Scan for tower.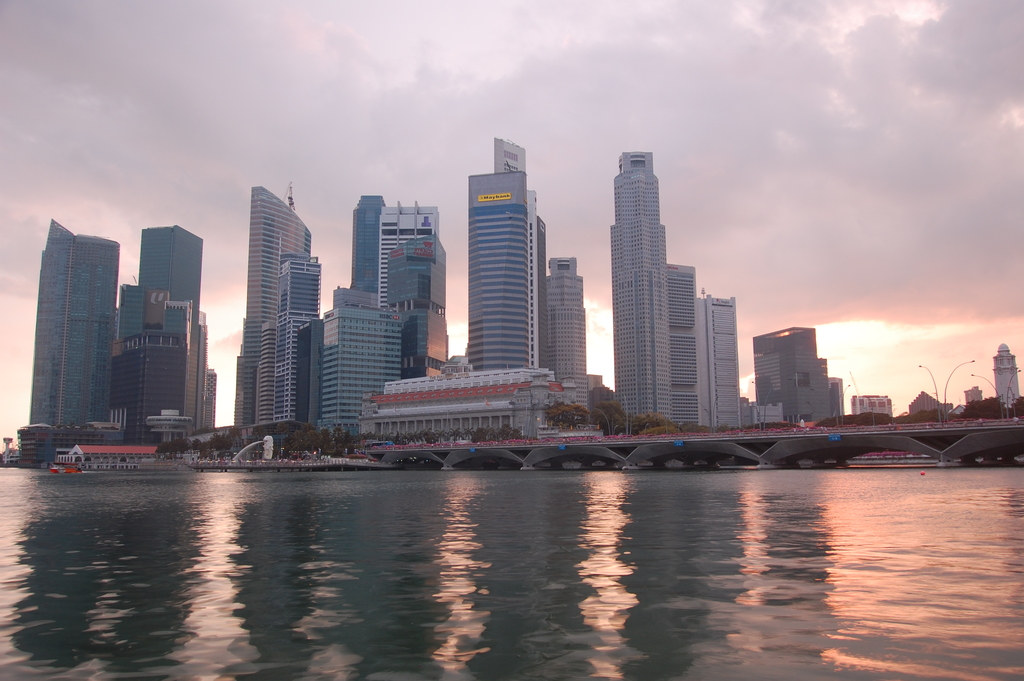
Scan result: region(232, 177, 317, 443).
